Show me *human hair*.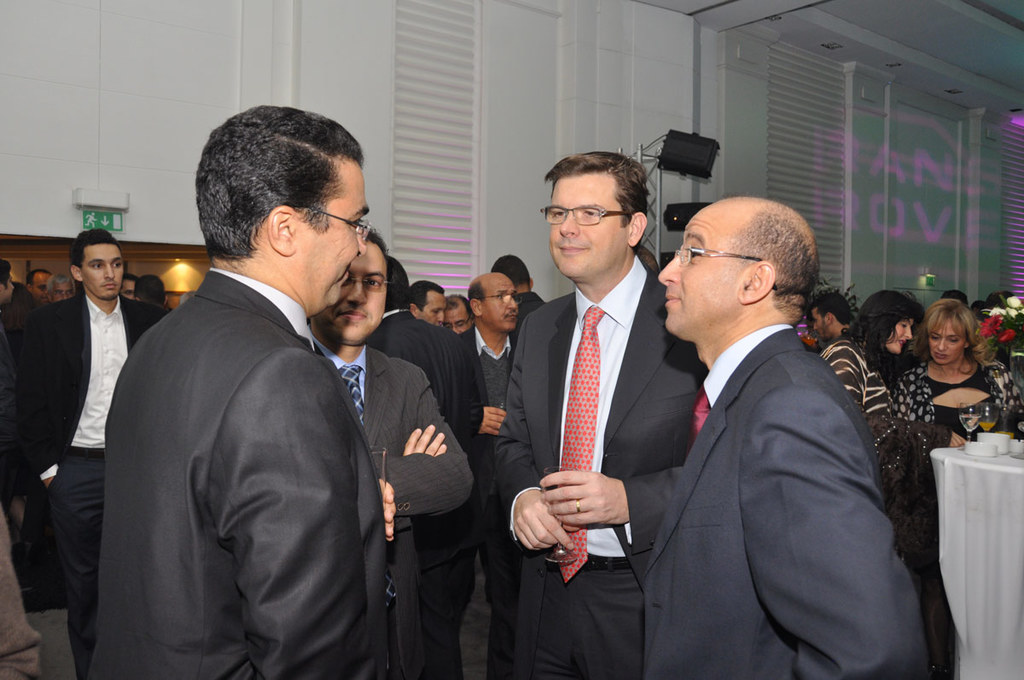
*human hair* is here: detection(945, 288, 967, 306).
